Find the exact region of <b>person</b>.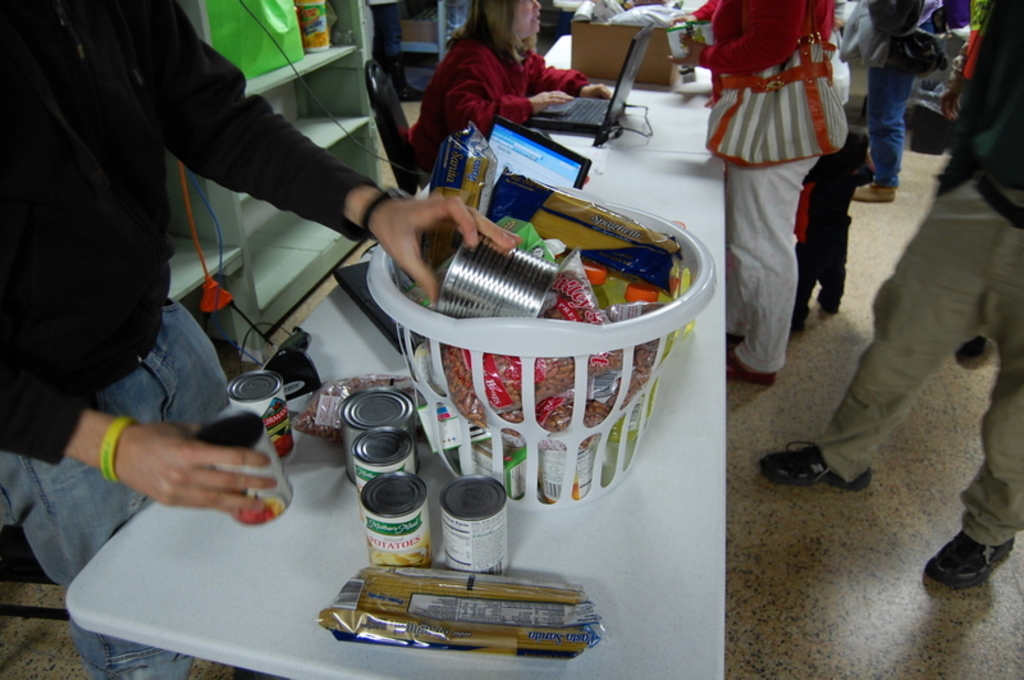
Exact region: 762, 0, 1023, 592.
